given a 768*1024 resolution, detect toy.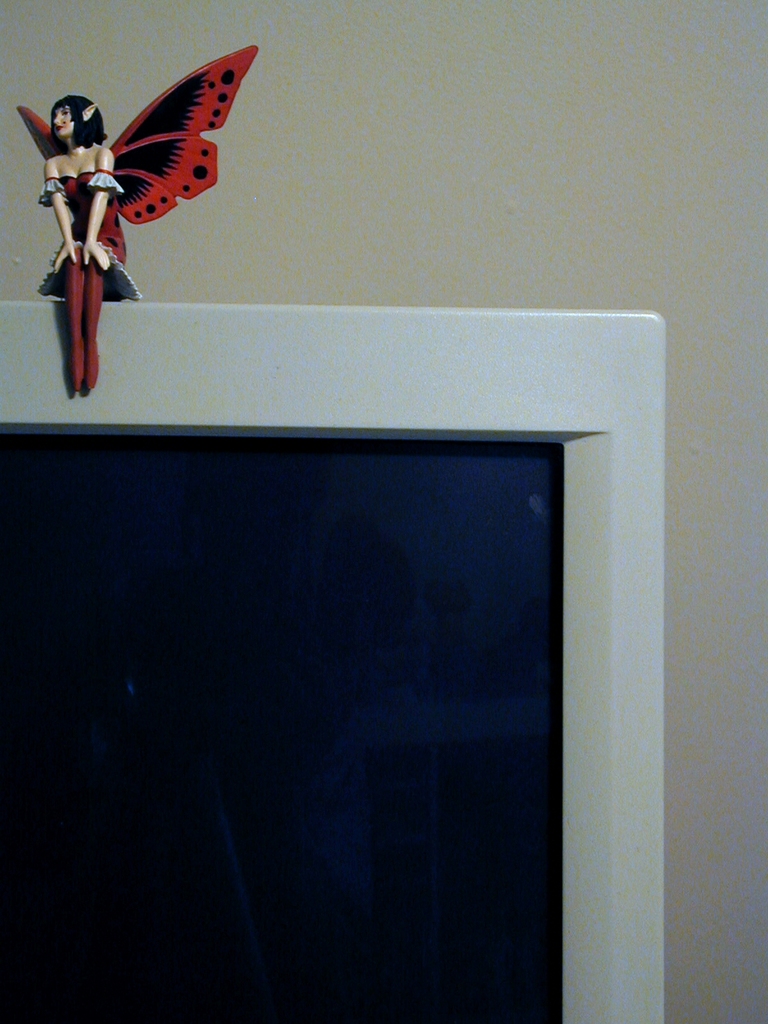
bbox(23, 56, 210, 376).
